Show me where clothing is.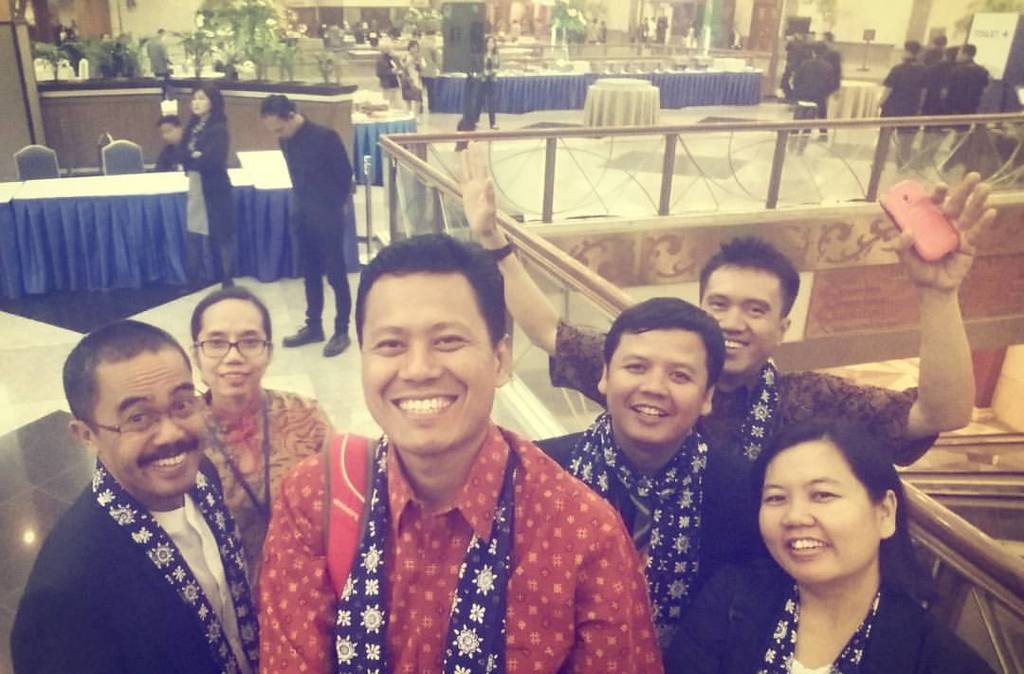
clothing is at box=[945, 59, 986, 129].
